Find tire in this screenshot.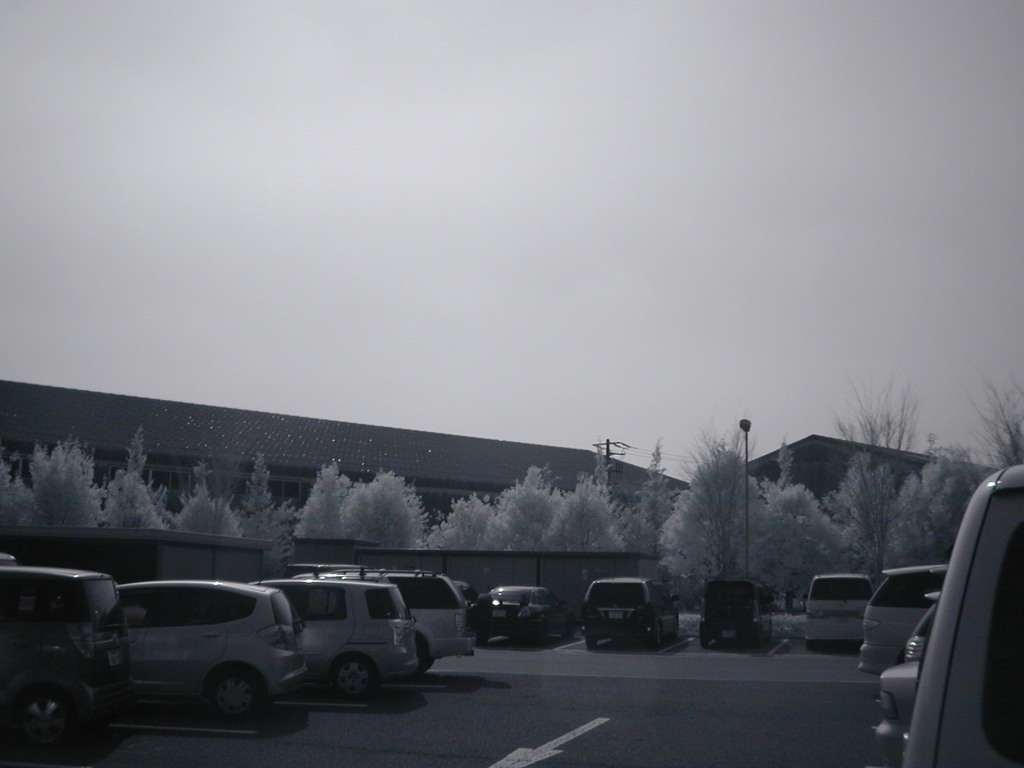
The bounding box for tire is (564,623,573,637).
